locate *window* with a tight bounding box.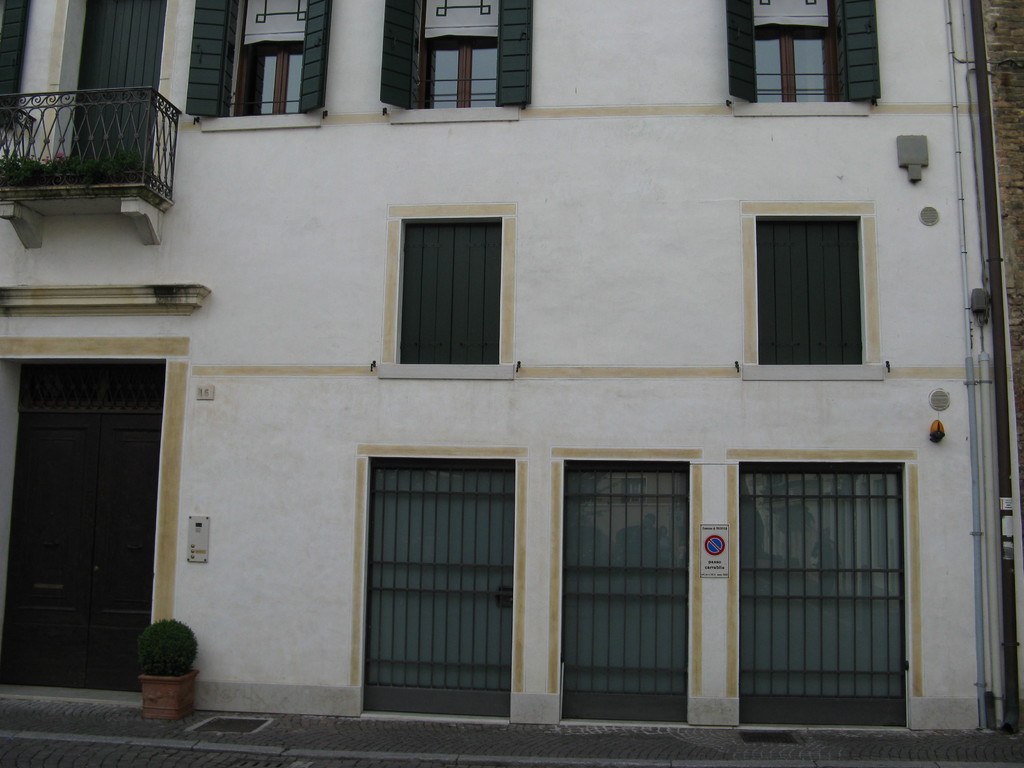
Rect(404, 0, 510, 97).
